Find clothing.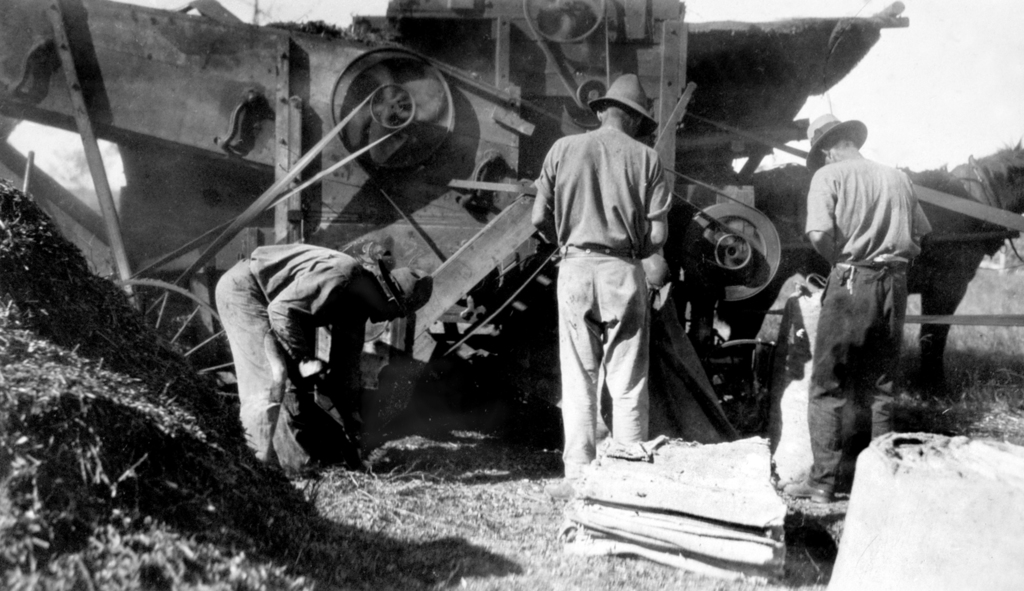
<bbox>212, 243, 384, 481</bbox>.
